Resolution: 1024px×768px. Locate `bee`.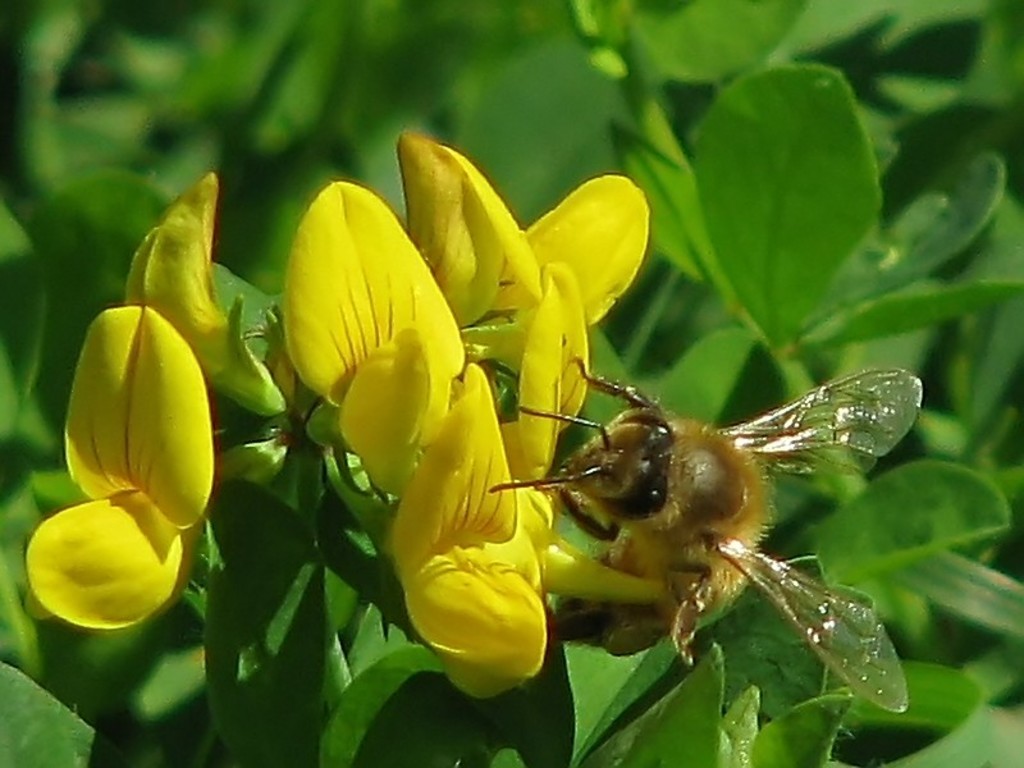
rect(483, 352, 925, 718).
